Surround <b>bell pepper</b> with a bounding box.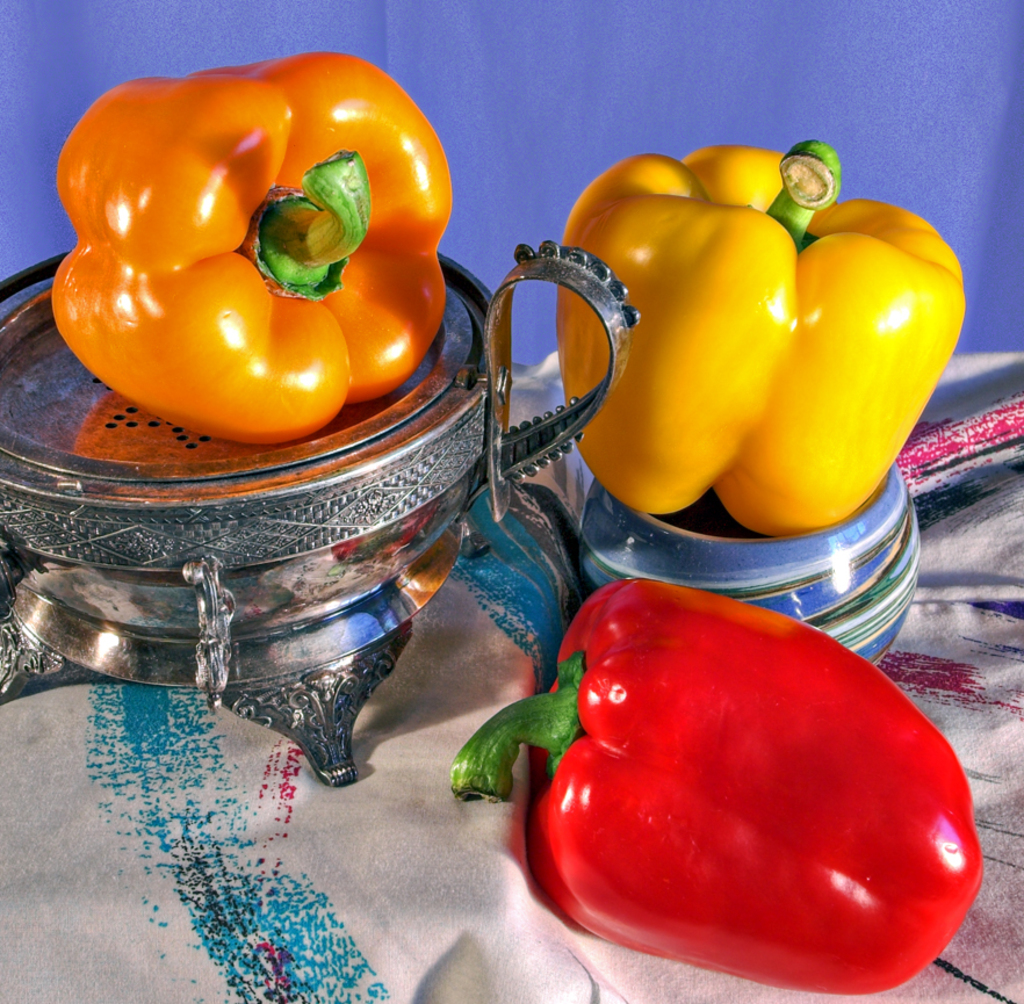
region(449, 582, 978, 990).
